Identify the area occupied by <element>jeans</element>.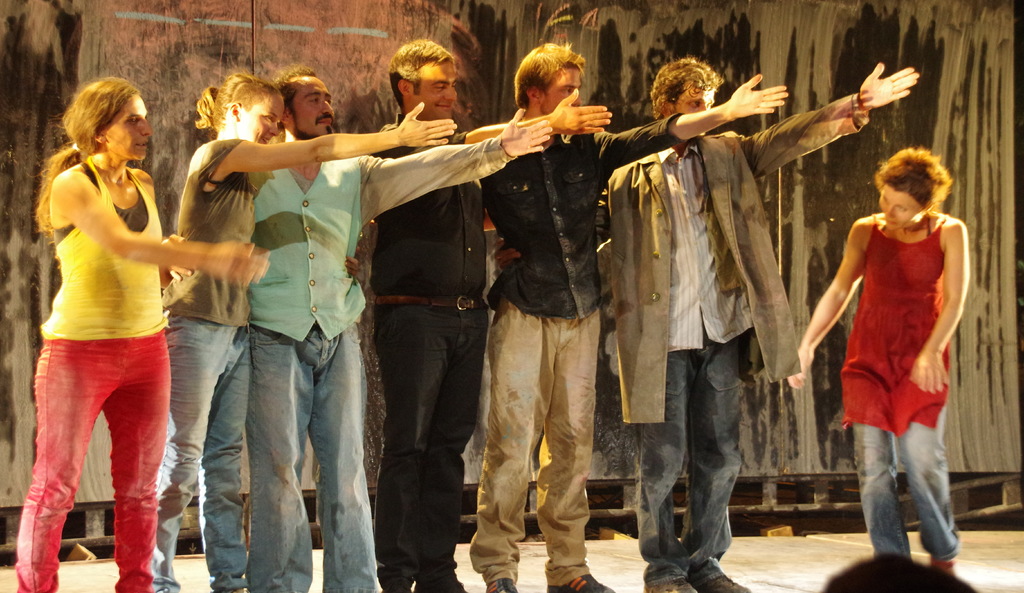
Area: pyautogui.locateOnScreen(440, 310, 598, 580).
